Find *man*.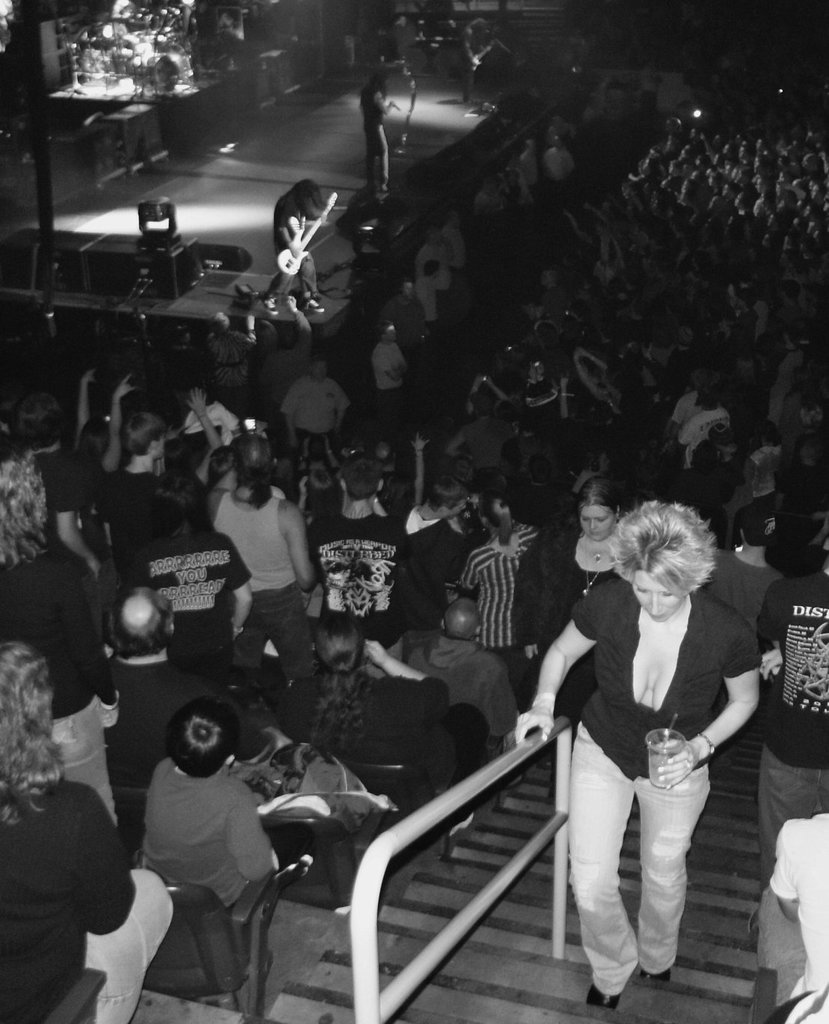
388,597,513,795.
